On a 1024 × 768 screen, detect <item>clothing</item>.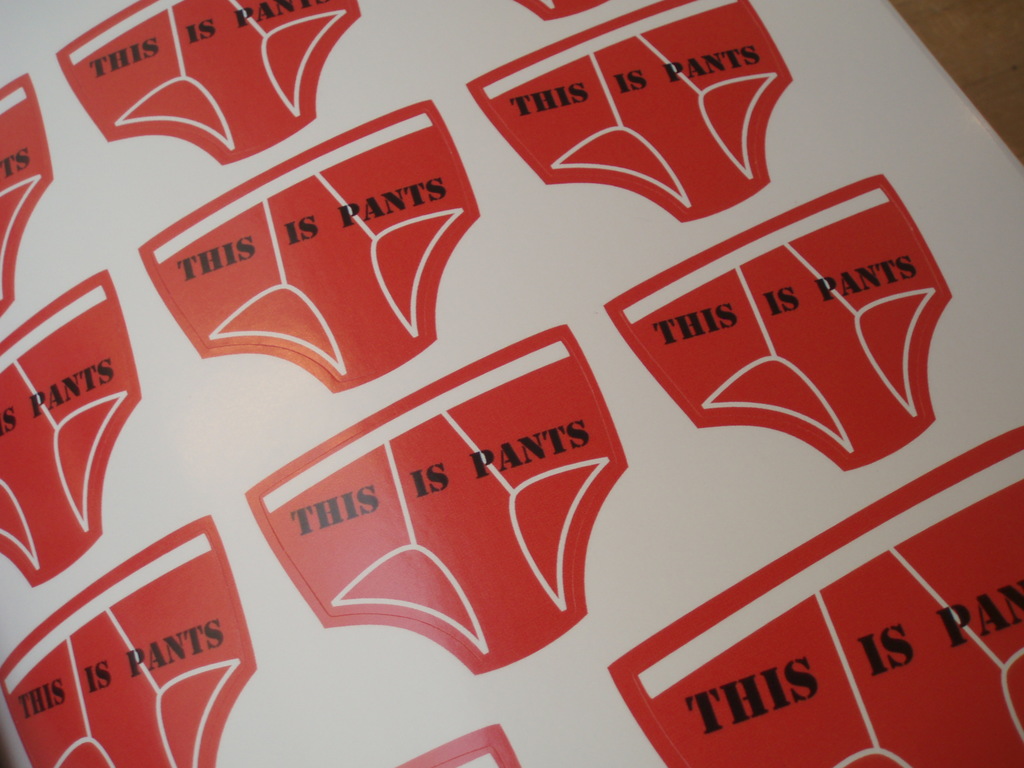
box=[604, 172, 952, 468].
